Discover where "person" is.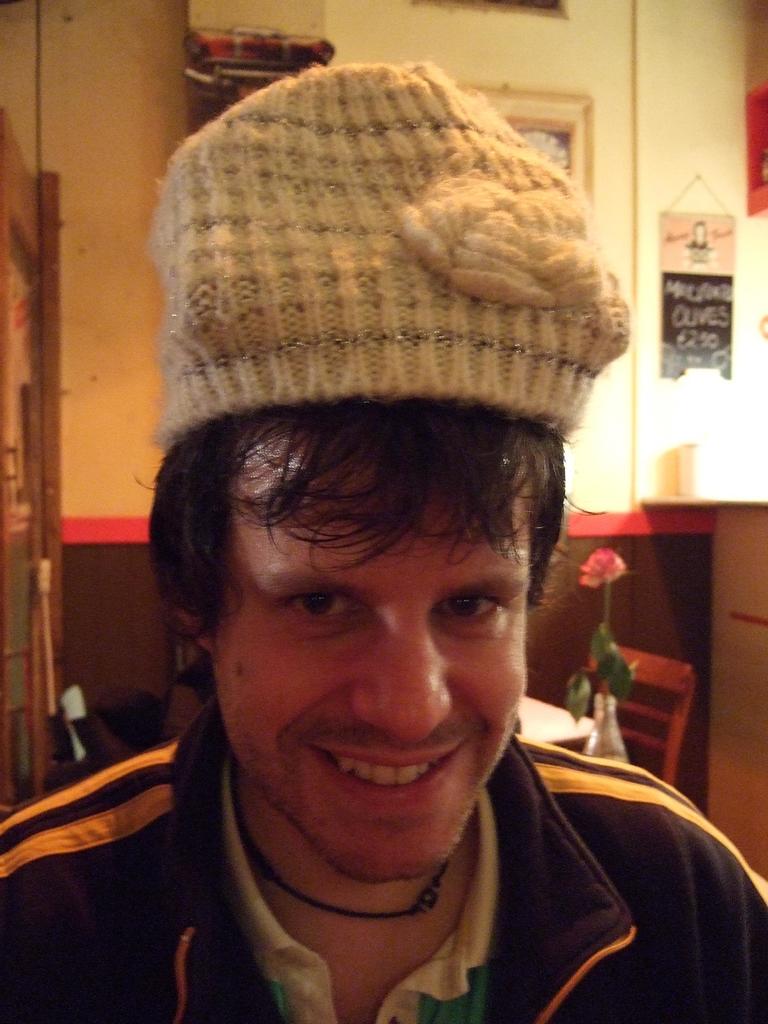
Discovered at [x1=0, y1=391, x2=767, y2=1023].
